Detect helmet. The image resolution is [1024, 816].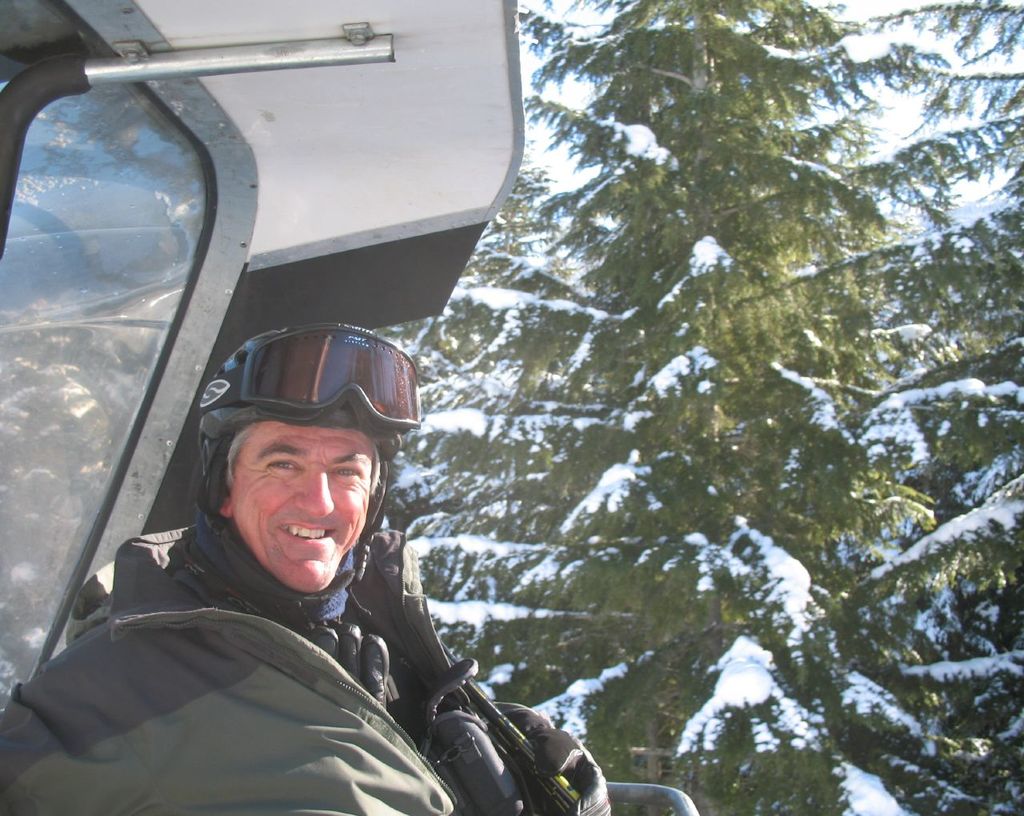
[190,318,422,593].
